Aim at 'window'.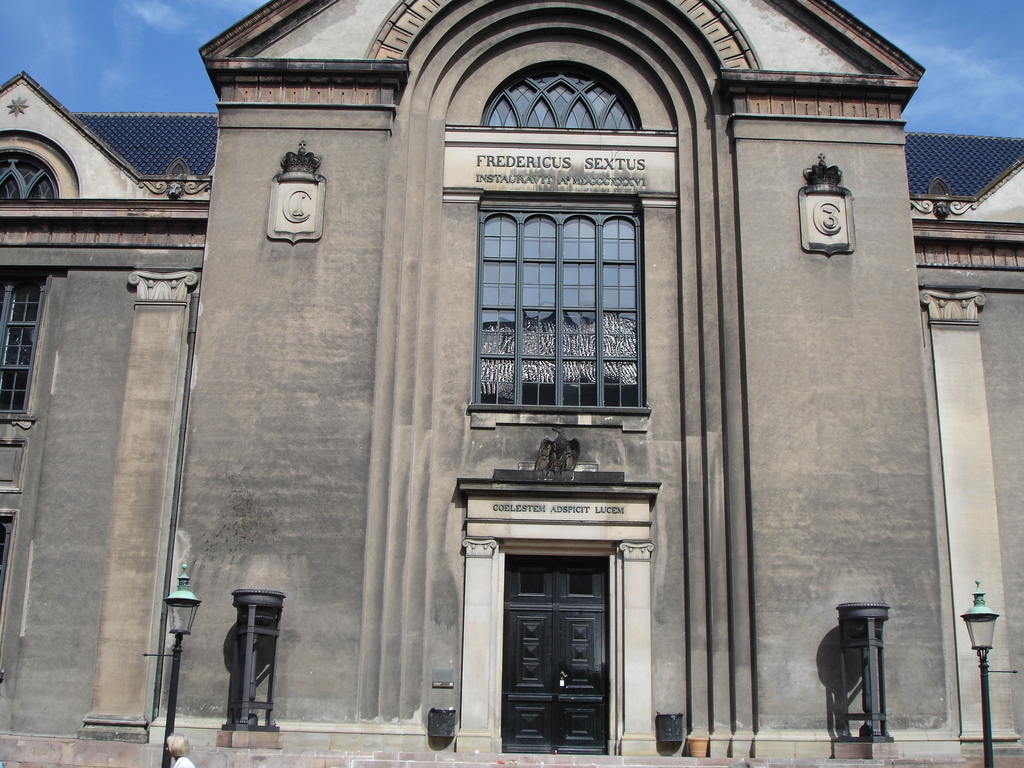
Aimed at box=[468, 163, 647, 433].
